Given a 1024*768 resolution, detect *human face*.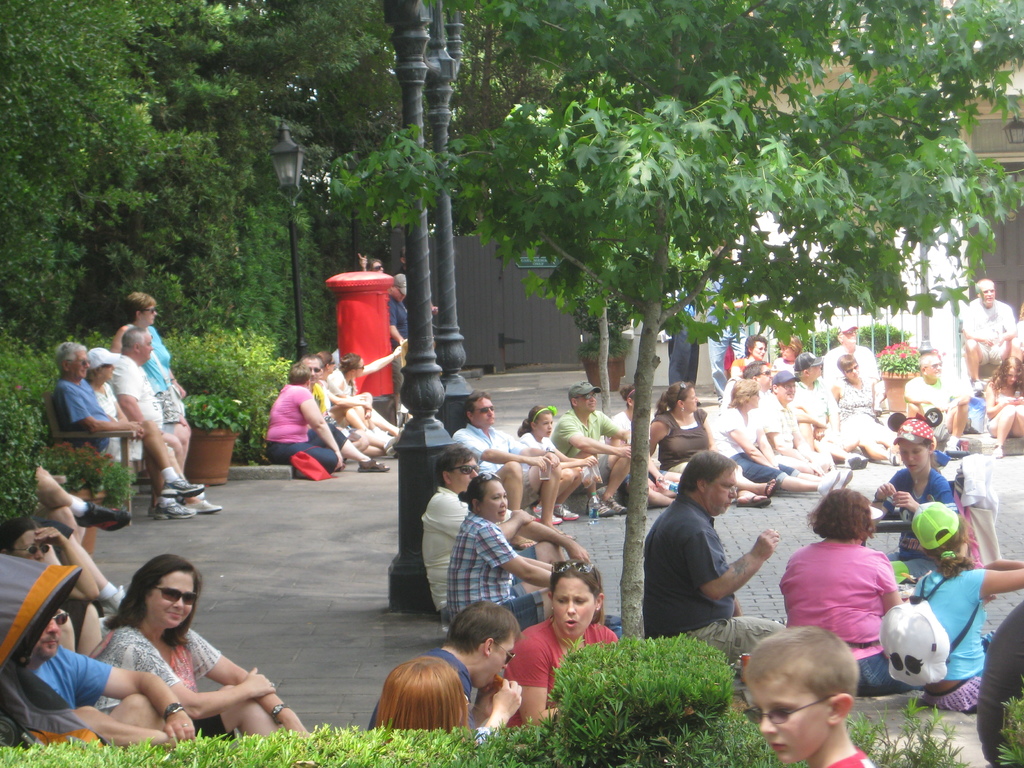
[536, 415, 552, 436].
